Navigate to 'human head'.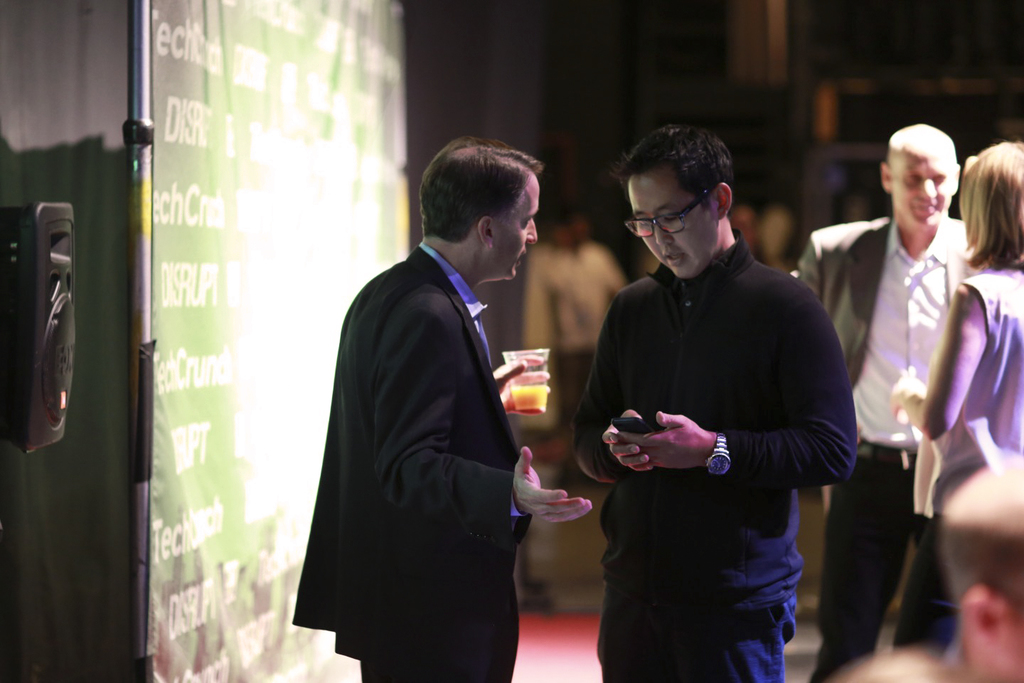
Navigation target: [422,140,539,282].
